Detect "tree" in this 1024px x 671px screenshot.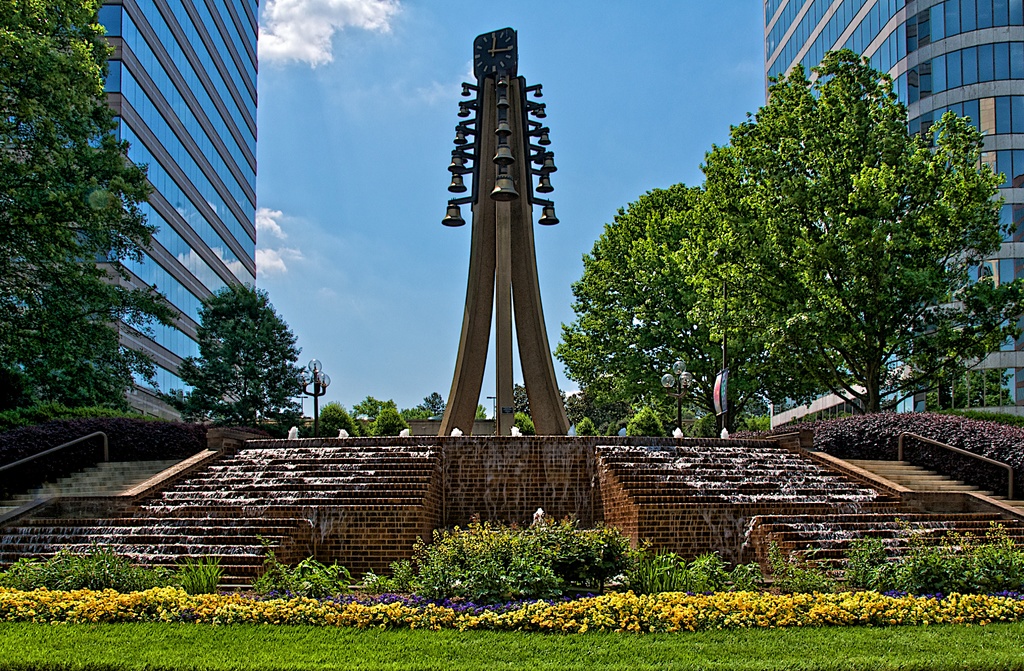
Detection: 401 391 442 422.
